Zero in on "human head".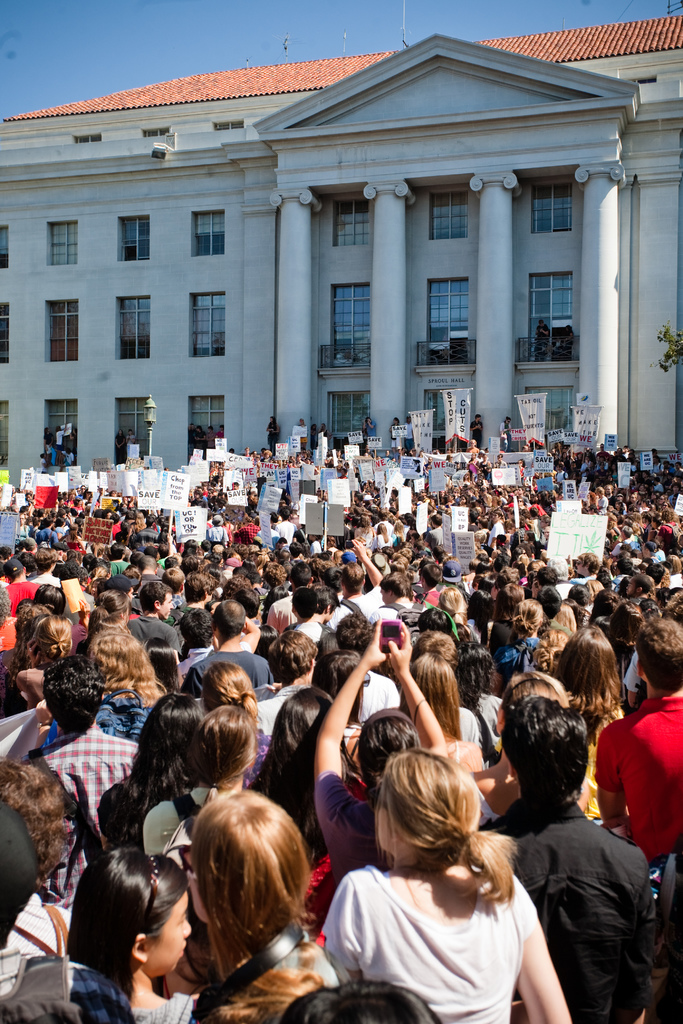
Zeroed in: Rect(0, 559, 26, 586).
